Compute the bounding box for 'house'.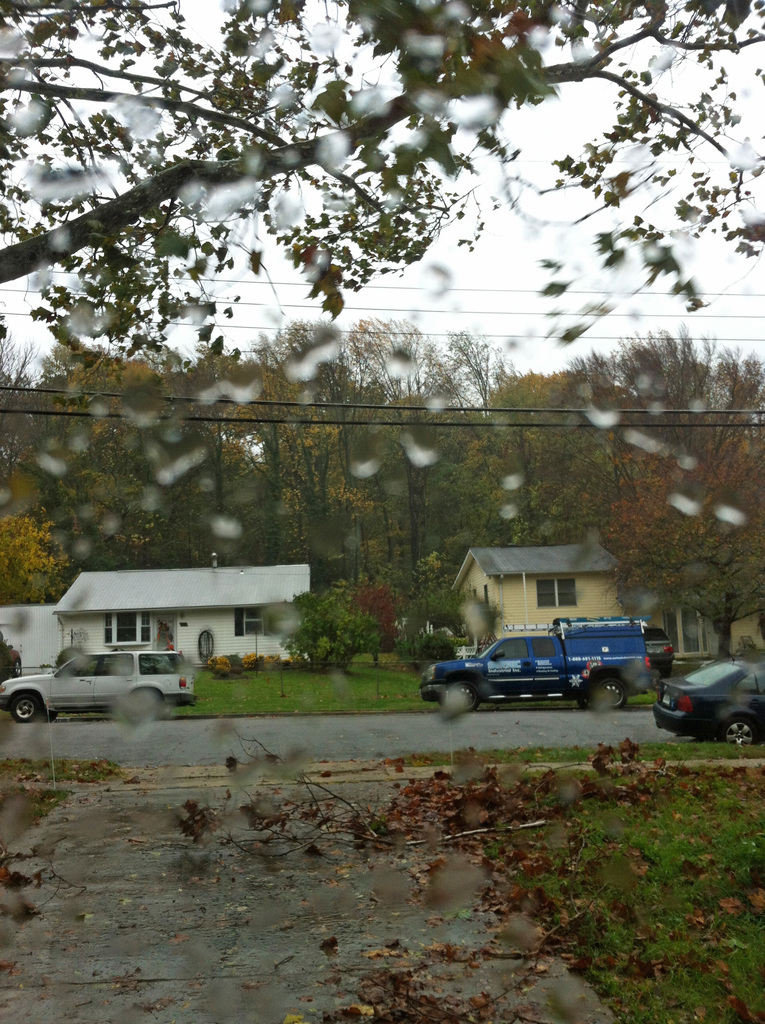
(443, 547, 627, 634).
